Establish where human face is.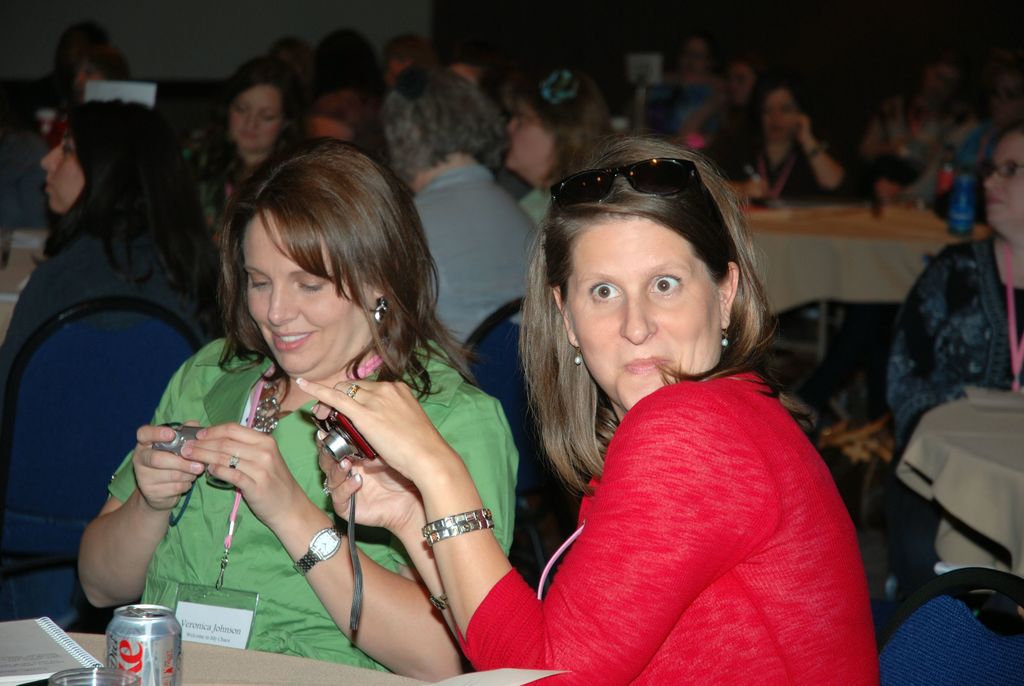
Established at locate(563, 211, 723, 414).
